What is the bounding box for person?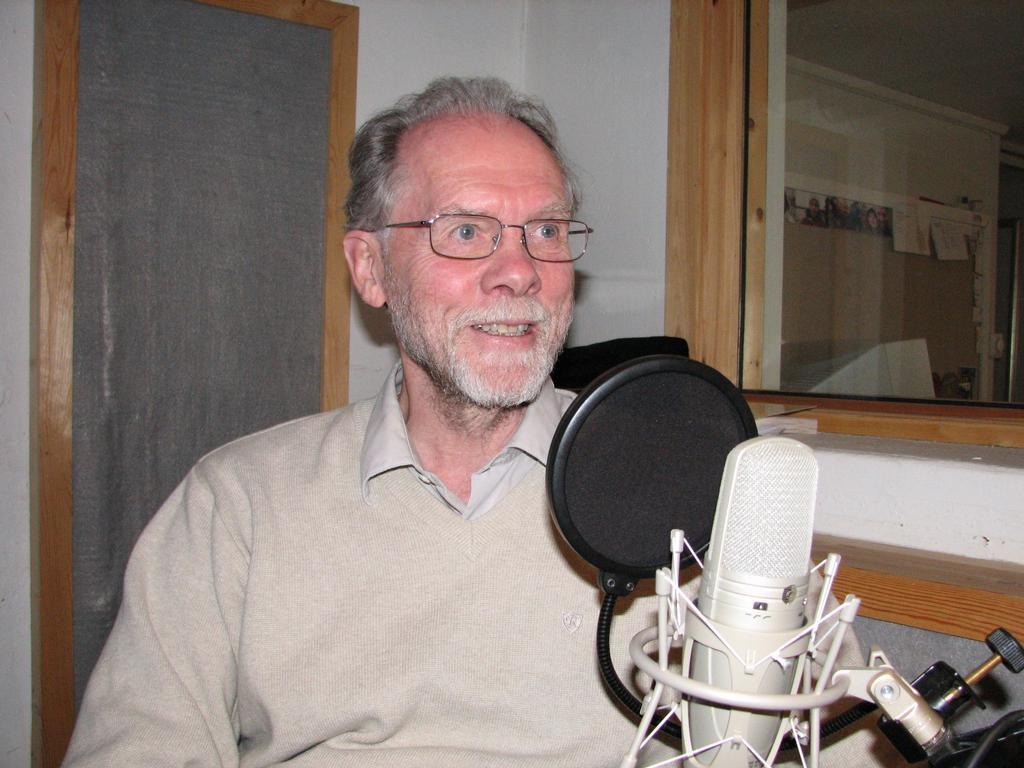
60:76:920:767.
